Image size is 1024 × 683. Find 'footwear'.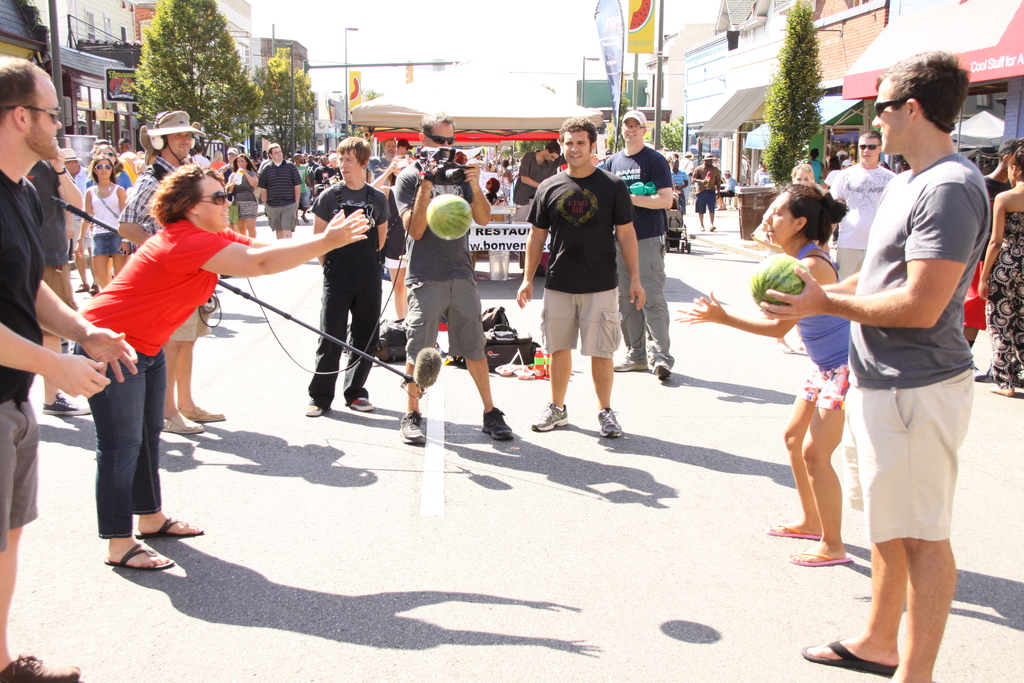
(801, 637, 900, 678).
